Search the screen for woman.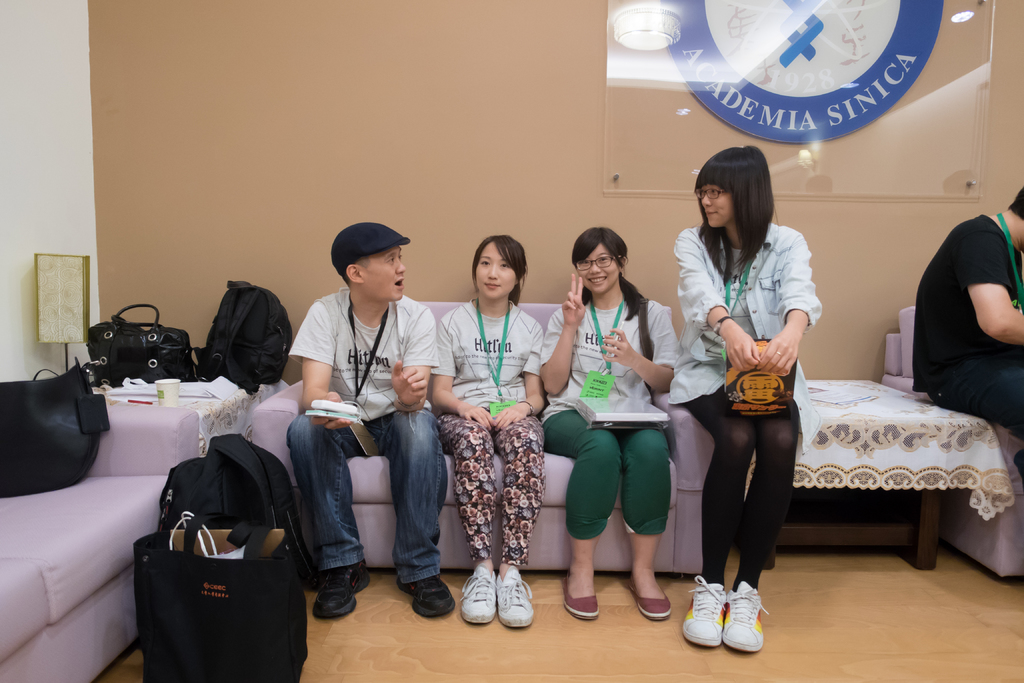
Found at bbox(679, 141, 824, 639).
